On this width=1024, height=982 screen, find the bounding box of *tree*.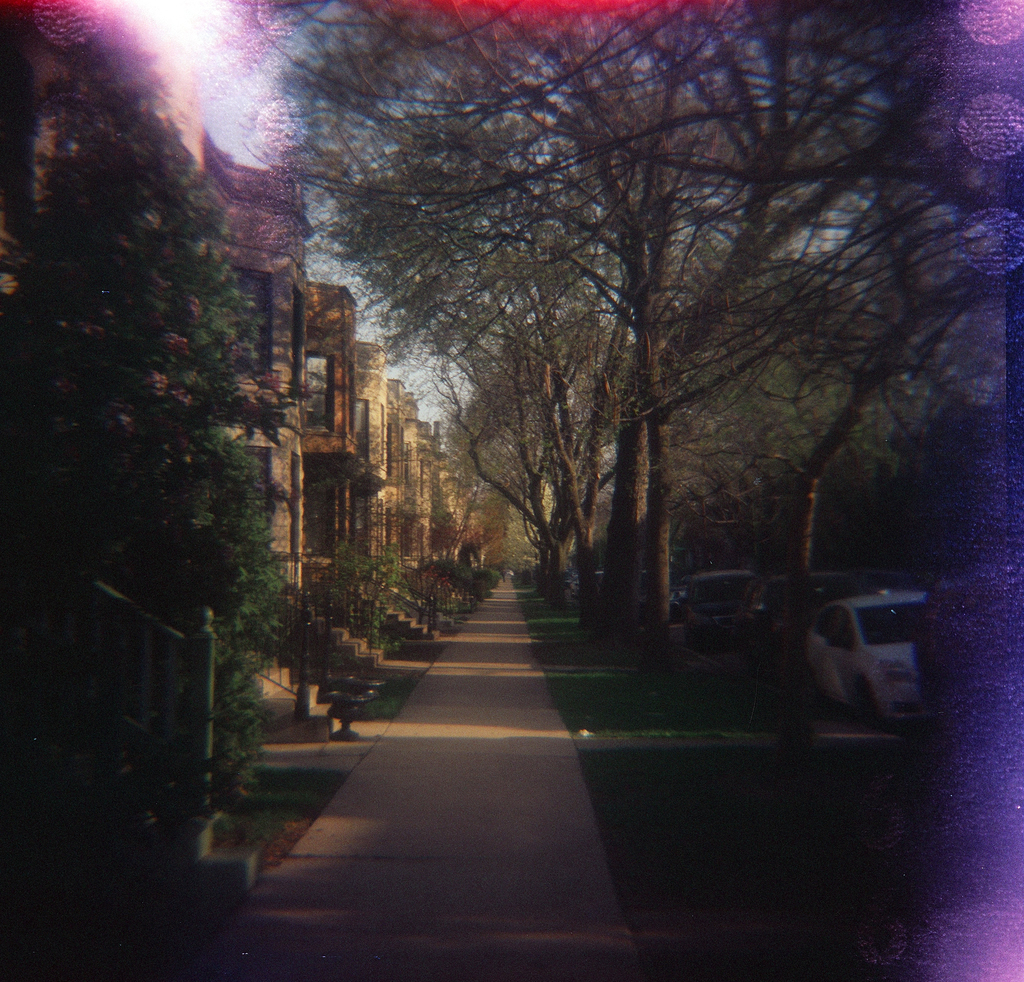
Bounding box: [339, 247, 641, 630].
